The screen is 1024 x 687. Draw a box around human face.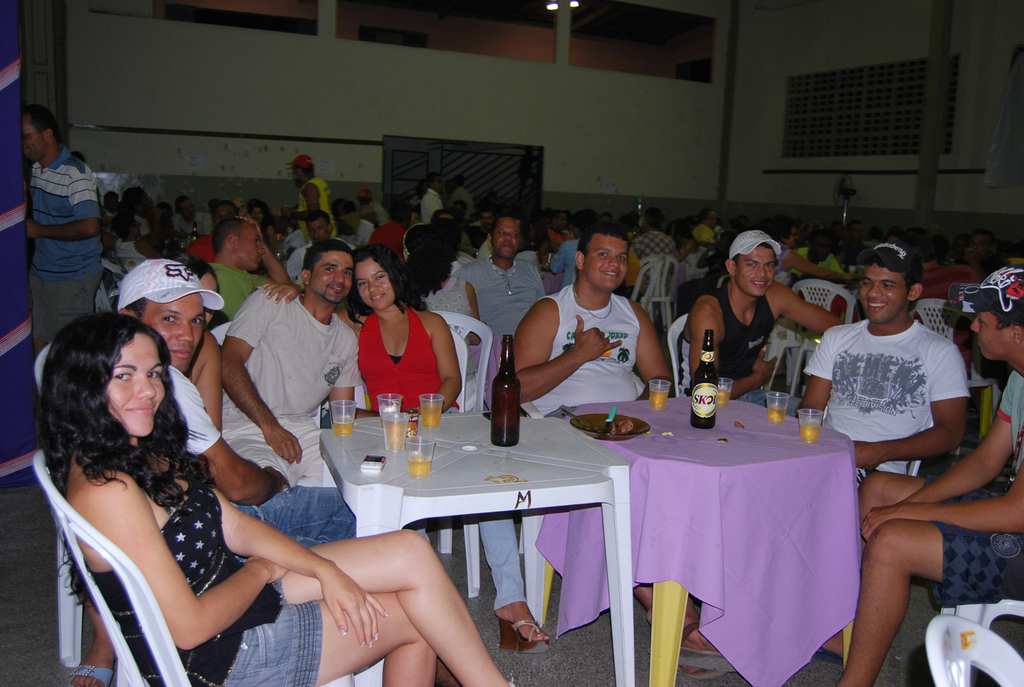
(x1=493, y1=215, x2=522, y2=258).
